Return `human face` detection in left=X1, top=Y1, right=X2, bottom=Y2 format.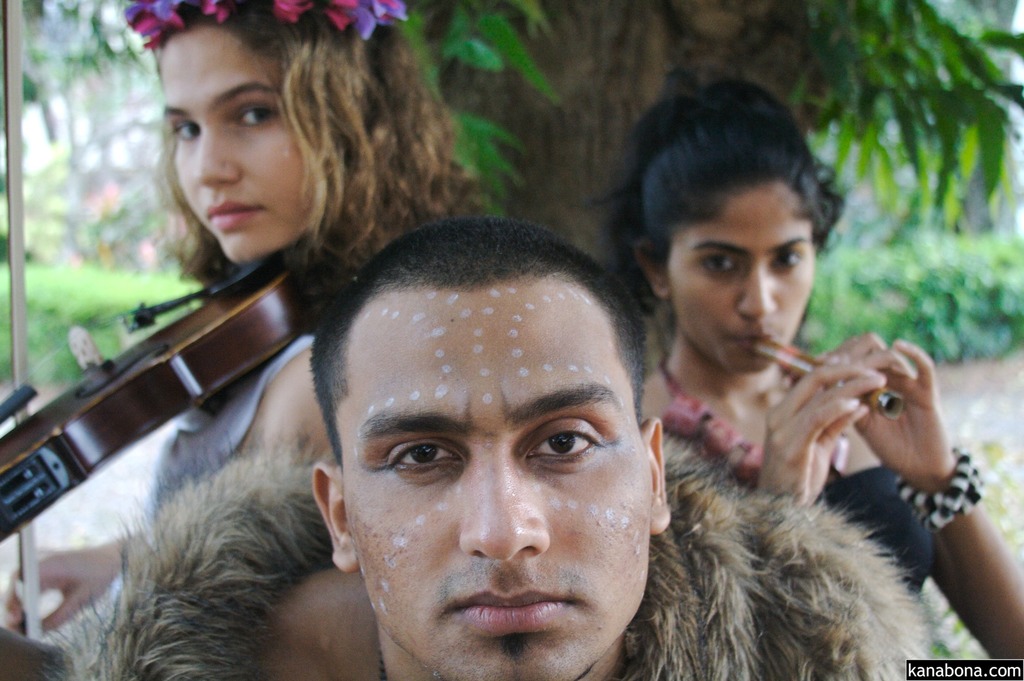
left=159, top=26, right=307, bottom=265.
